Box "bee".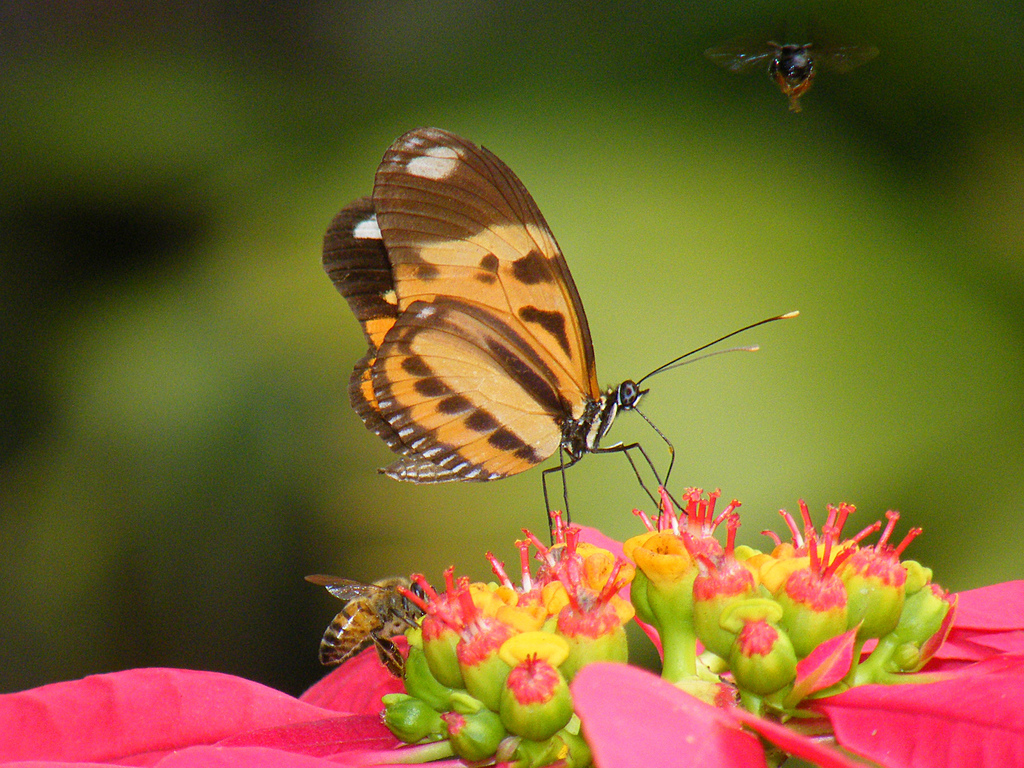
{"x1": 709, "y1": 12, "x2": 863, "y2": 121}.
